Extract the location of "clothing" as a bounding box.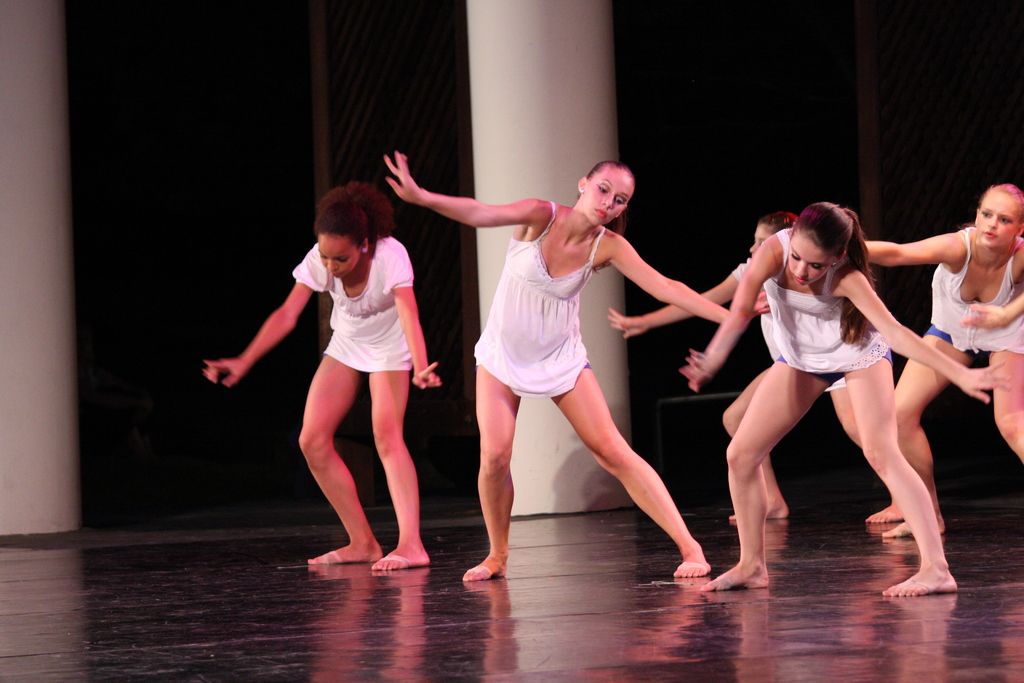
(472,199,608,400).
